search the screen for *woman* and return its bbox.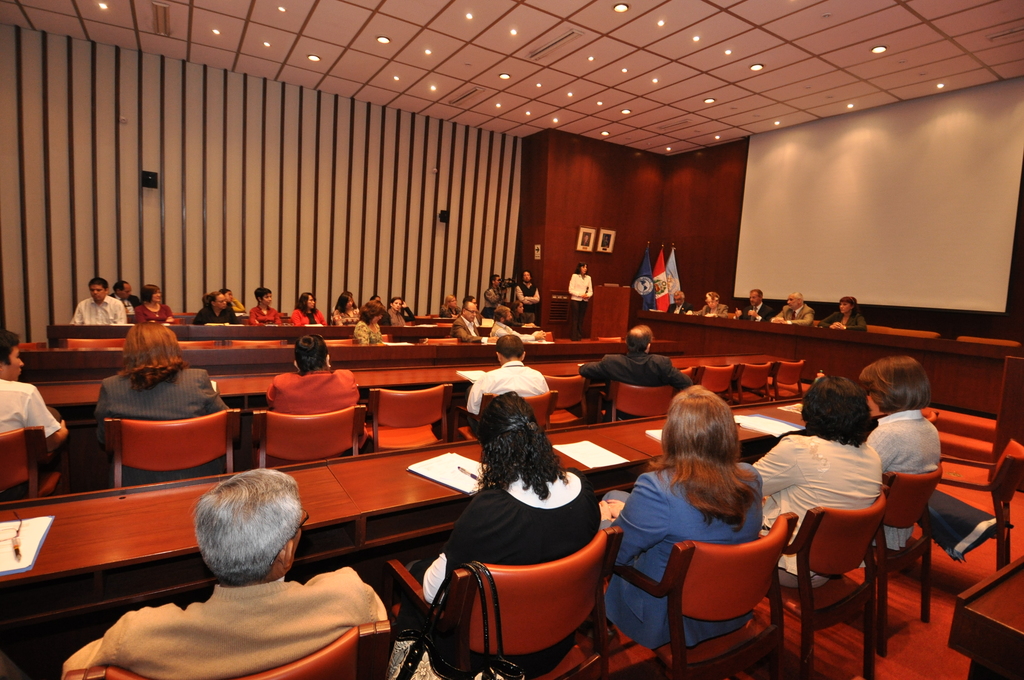
Found: region(392, 384, 604, 679).
